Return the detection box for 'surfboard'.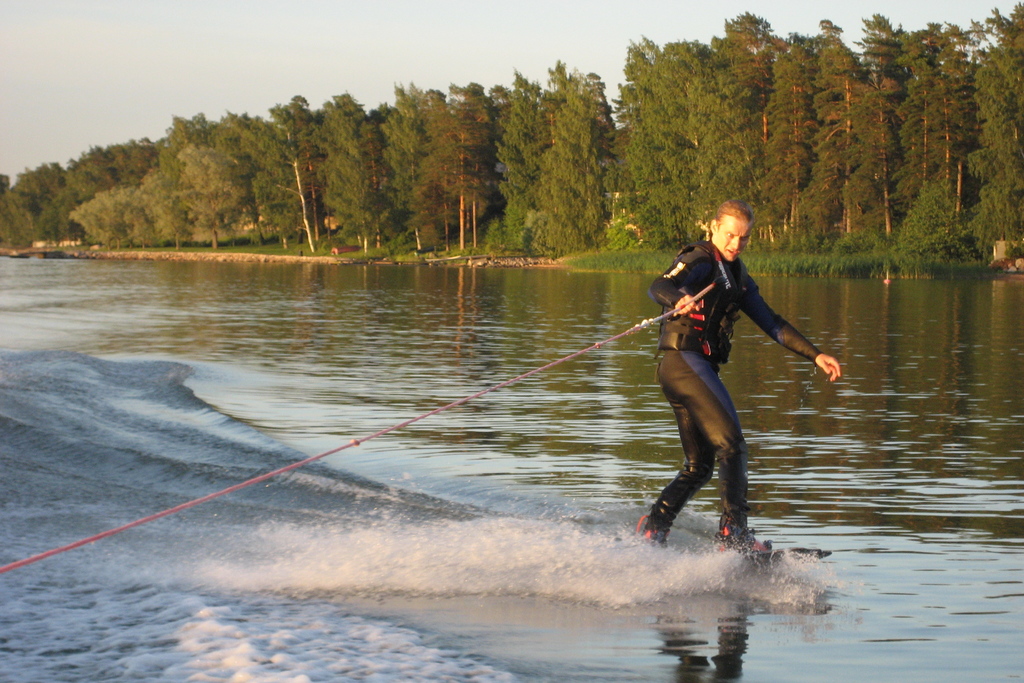
(706, 541, 837, 584).
